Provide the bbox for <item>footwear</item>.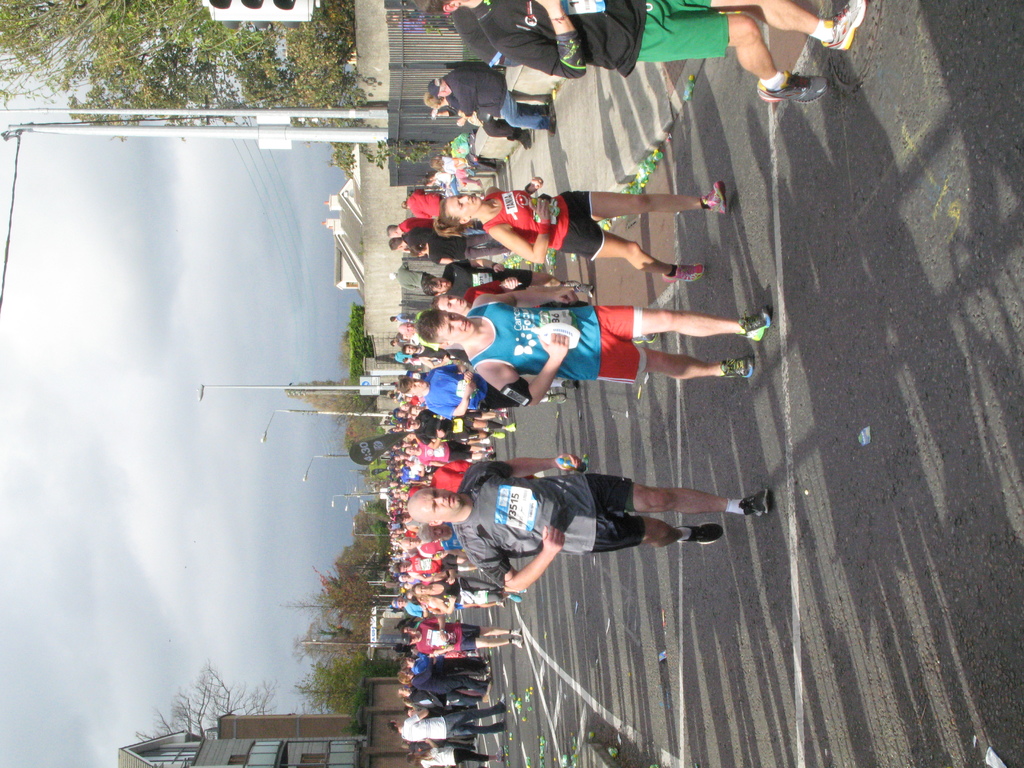
[left=661, top=260, right=710, bottom=280].
